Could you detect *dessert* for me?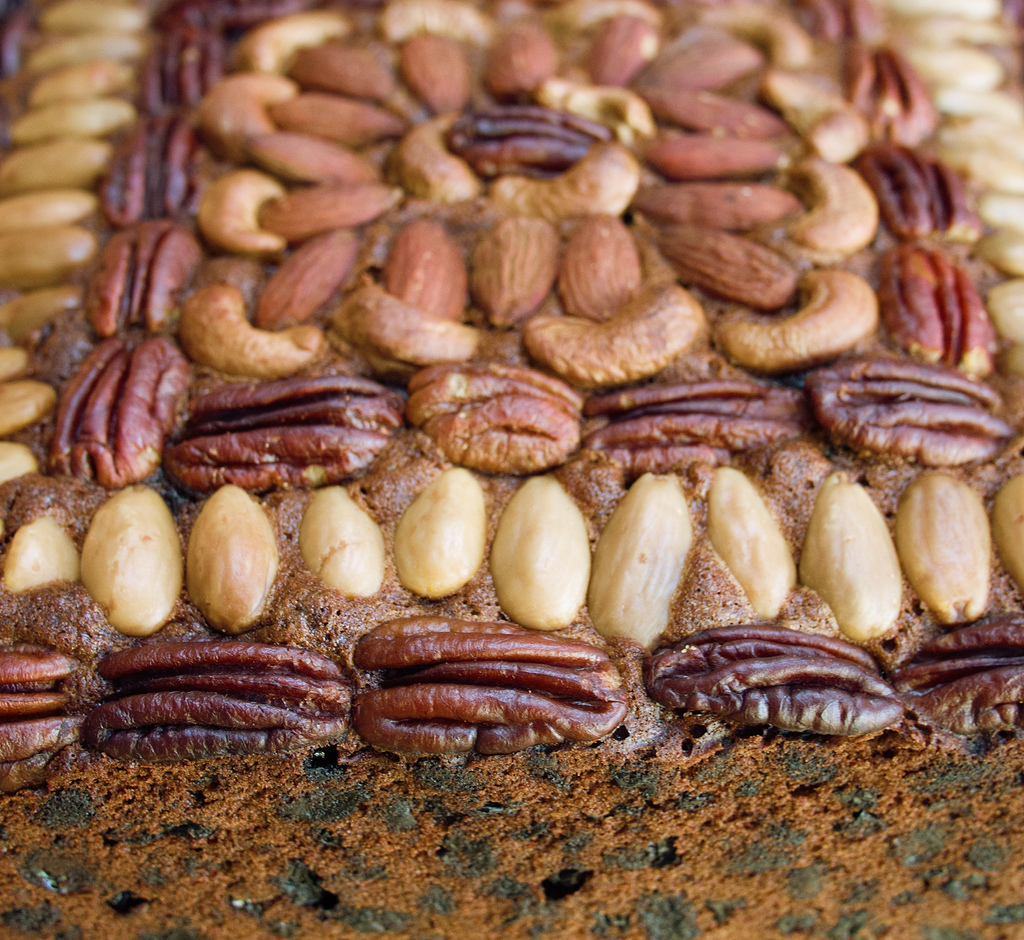
Detection result: <region>874, 245, 1001, 375</region>.
